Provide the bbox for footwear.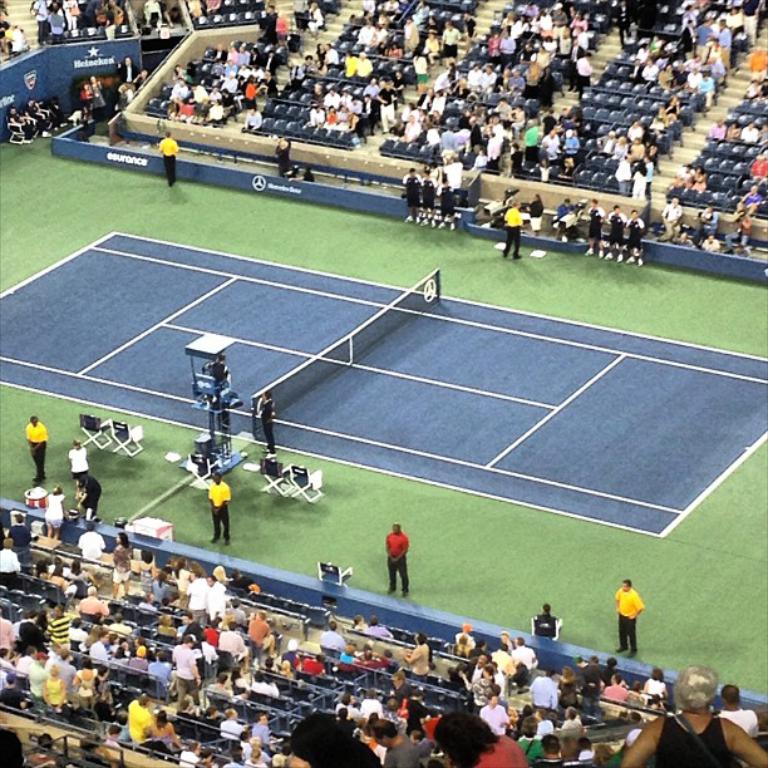
264:453:277:458.
